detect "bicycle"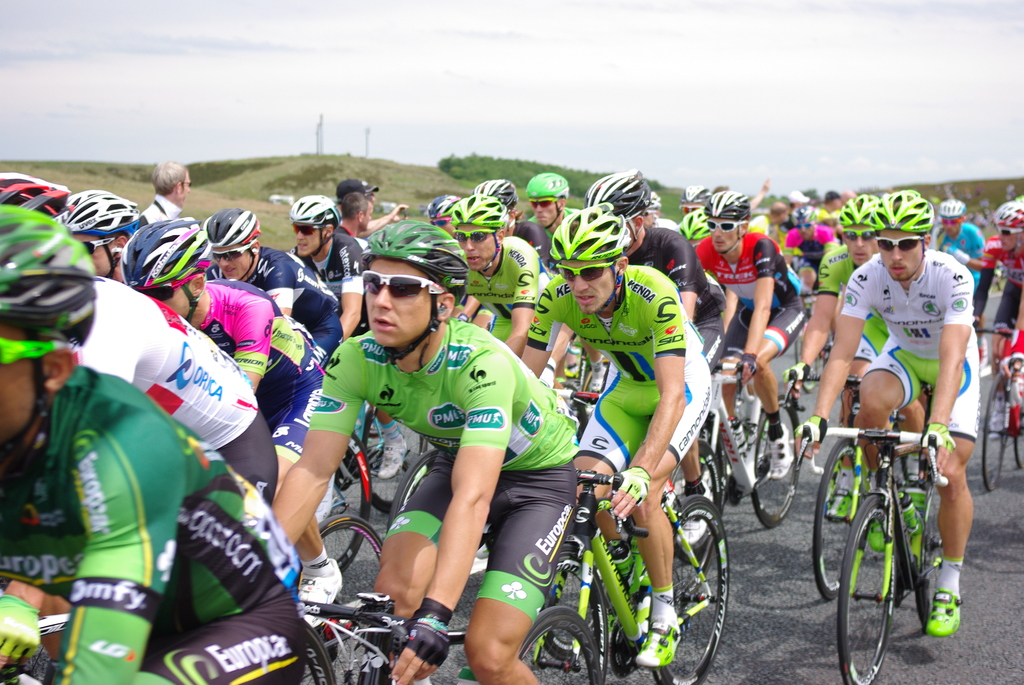
bbox=[308, 514, 388, 577]
